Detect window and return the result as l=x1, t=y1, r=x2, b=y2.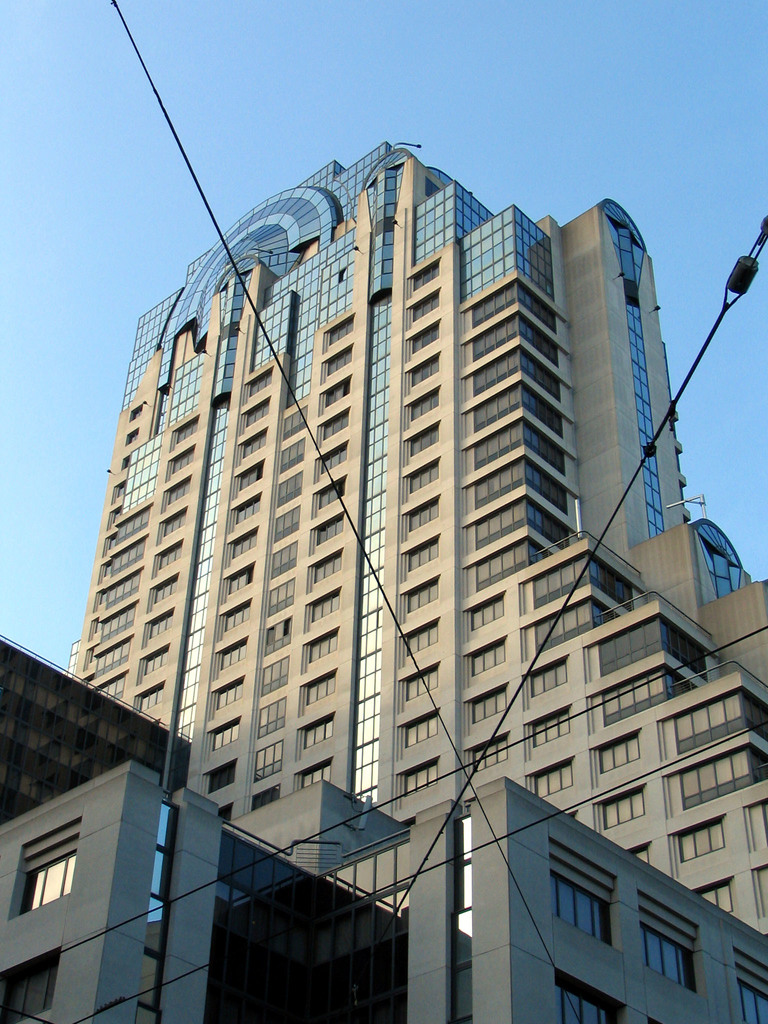
l=532, t=708, r=570, b=746.
